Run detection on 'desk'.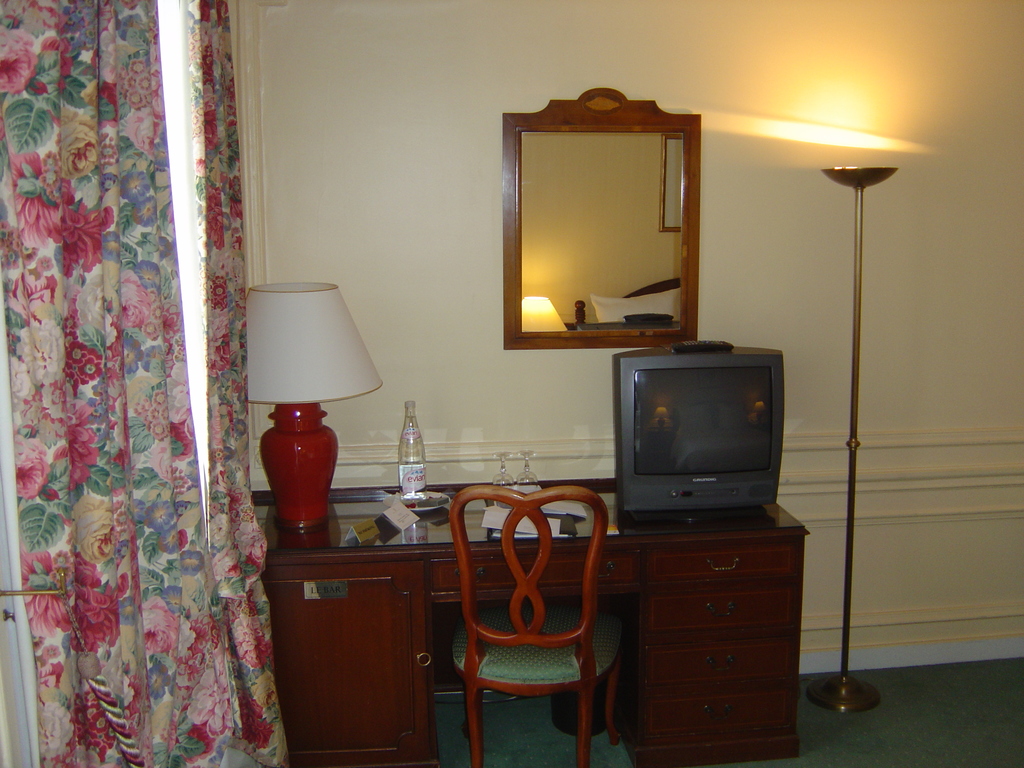
Result: (271,500,803,764).
